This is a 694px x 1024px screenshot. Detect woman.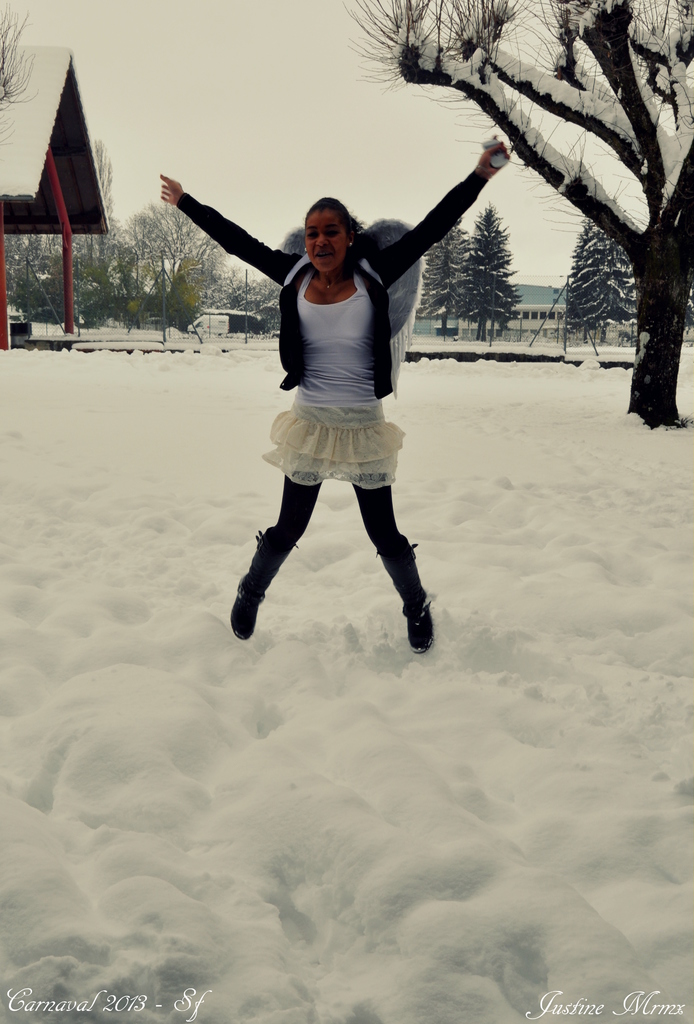
left=156, top=126, right=516, bottom=653.
